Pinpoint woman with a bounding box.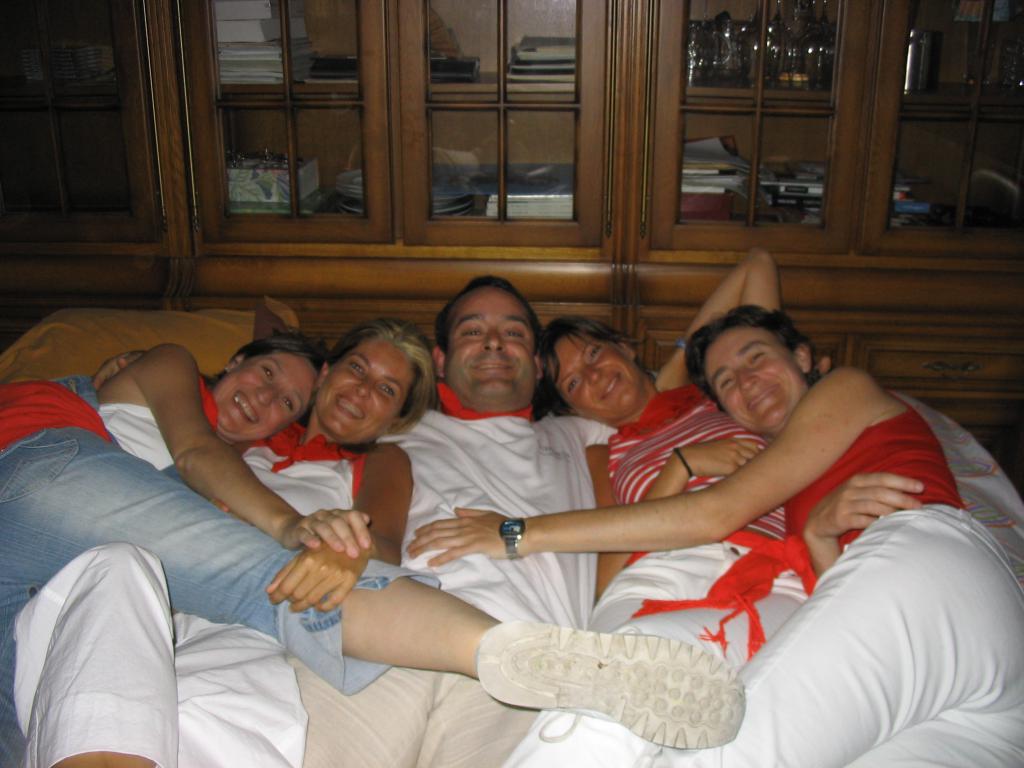
<box>12,331,372,767</box>.
